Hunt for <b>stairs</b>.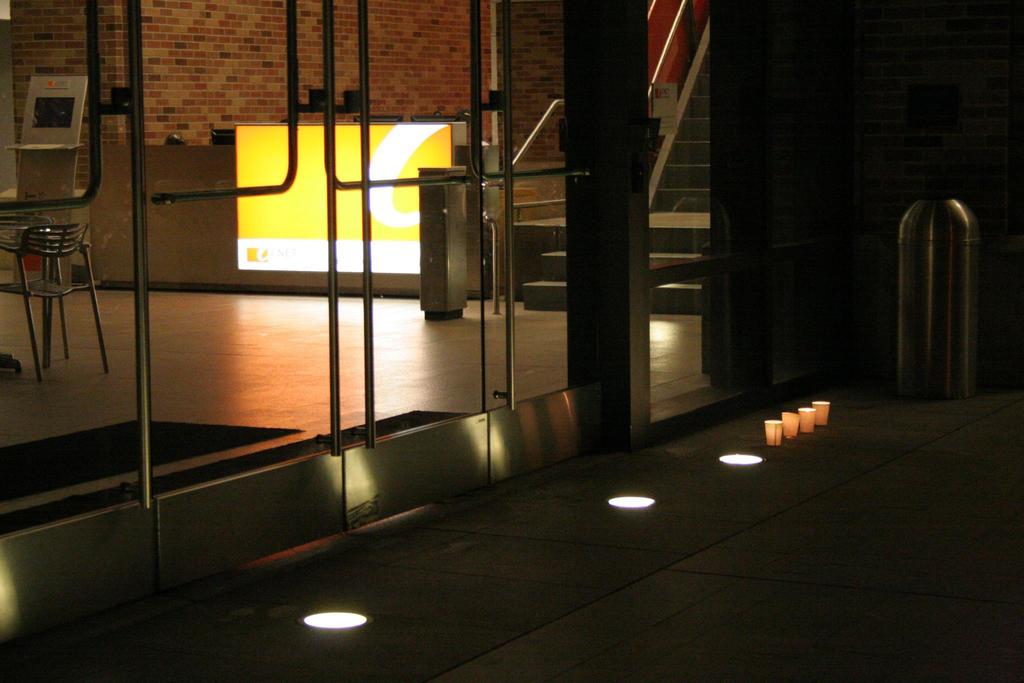
Hunted down at <bbox>519, 225, 714, 313</bbox>.
